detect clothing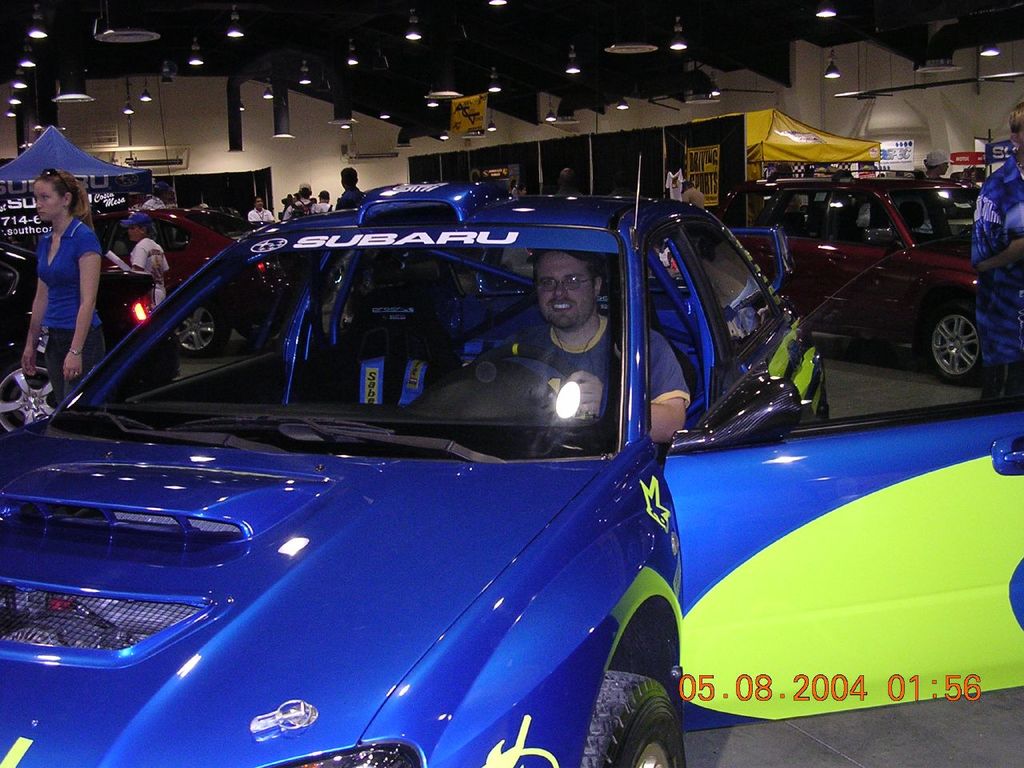
[left=334, top=182, right=358, bottom=206]
